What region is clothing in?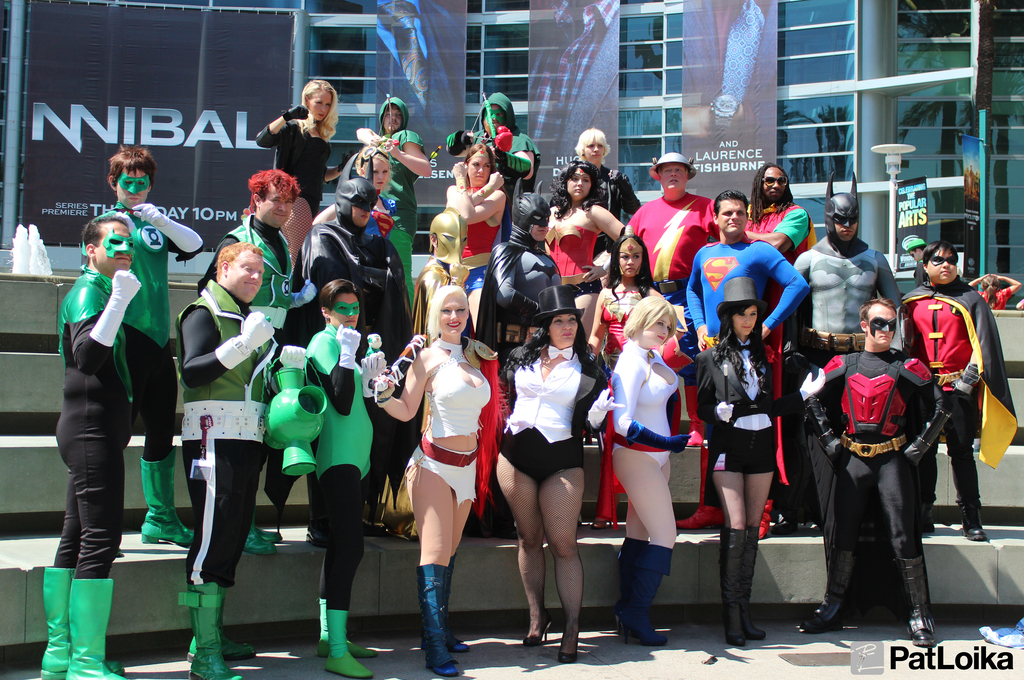
602/283/645/360.
